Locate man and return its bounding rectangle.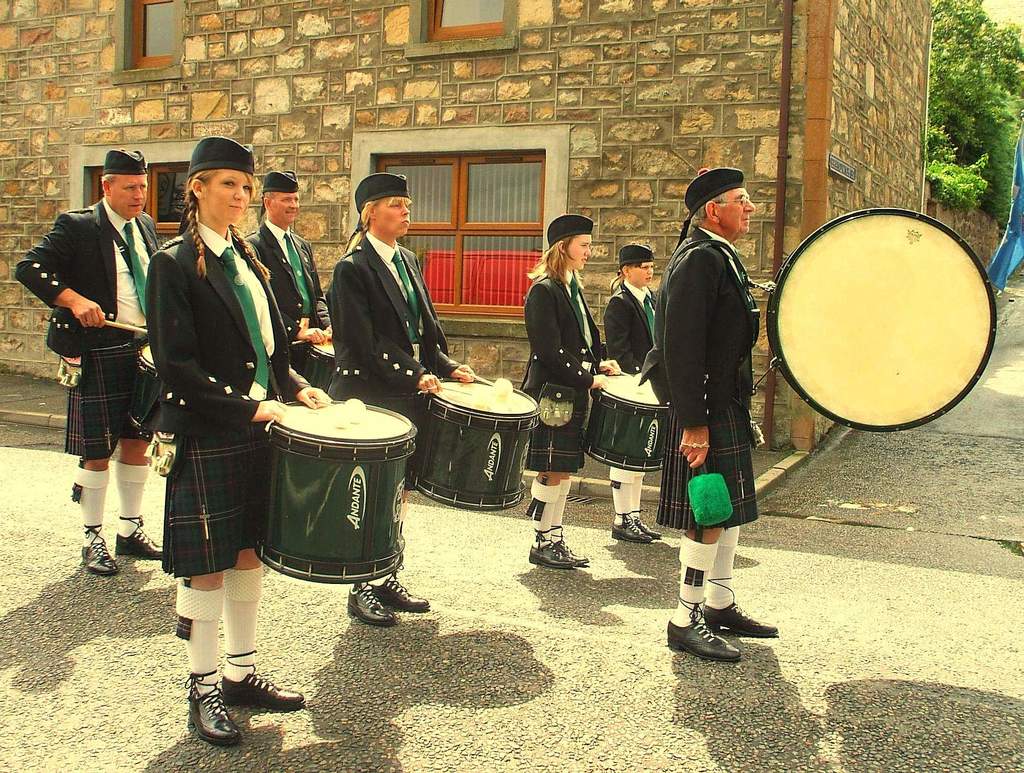
28,143,164,587.
